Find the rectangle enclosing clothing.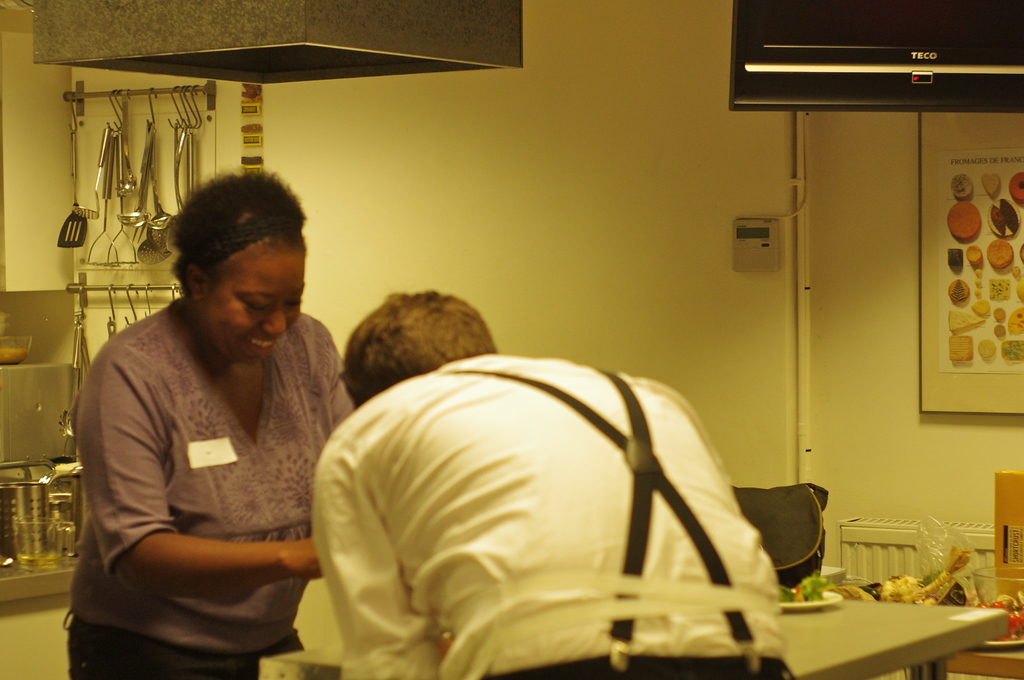
left=88, top=292, right=330, bottom=642.
